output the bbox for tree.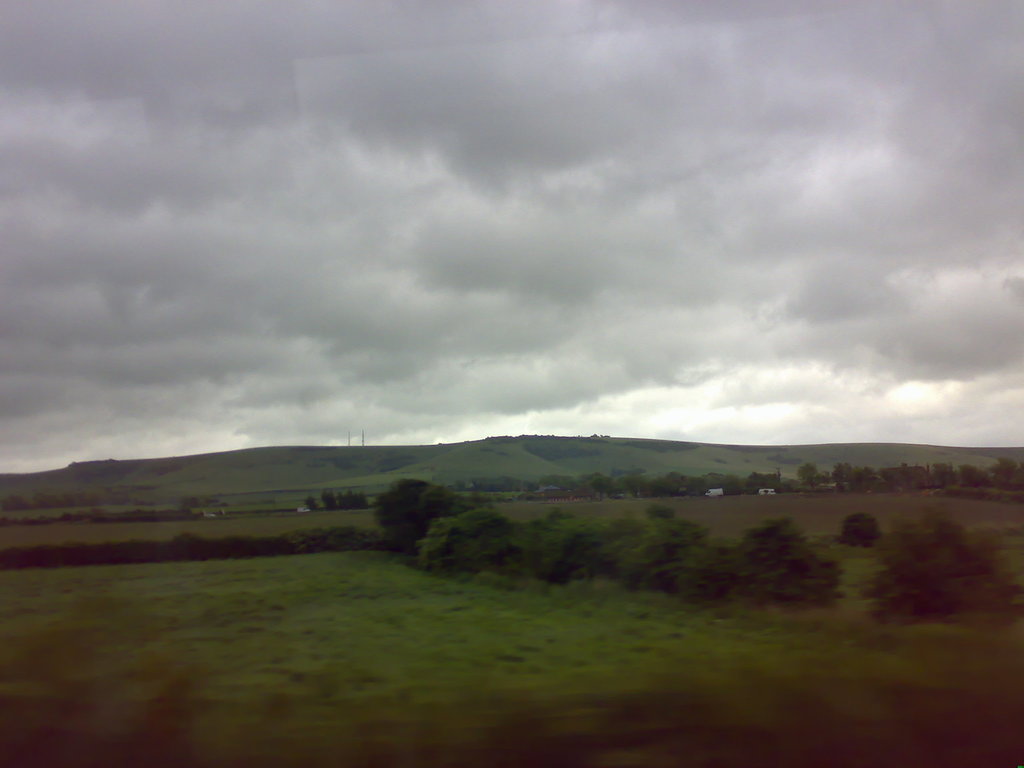
box=[861, 514, 1023, 627].
